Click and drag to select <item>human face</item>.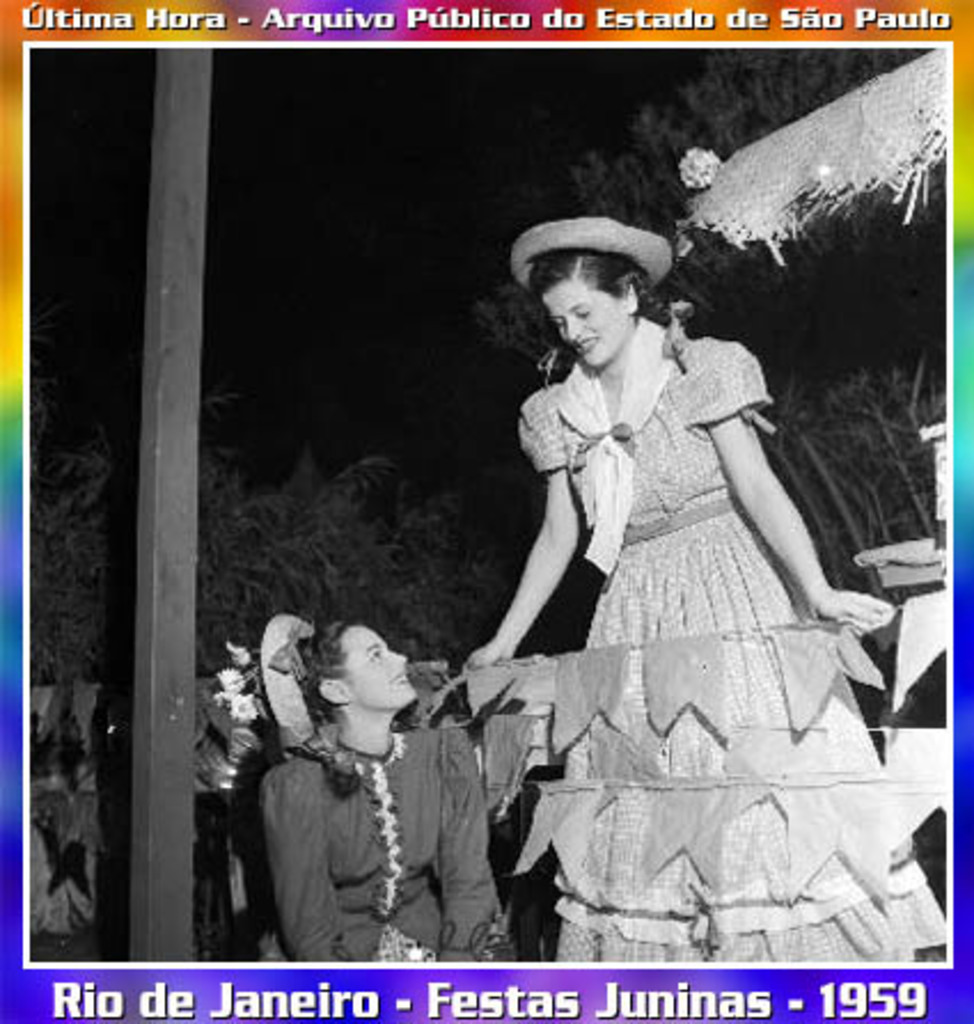
Selection: bbox=[330, 621, 419, 706].
